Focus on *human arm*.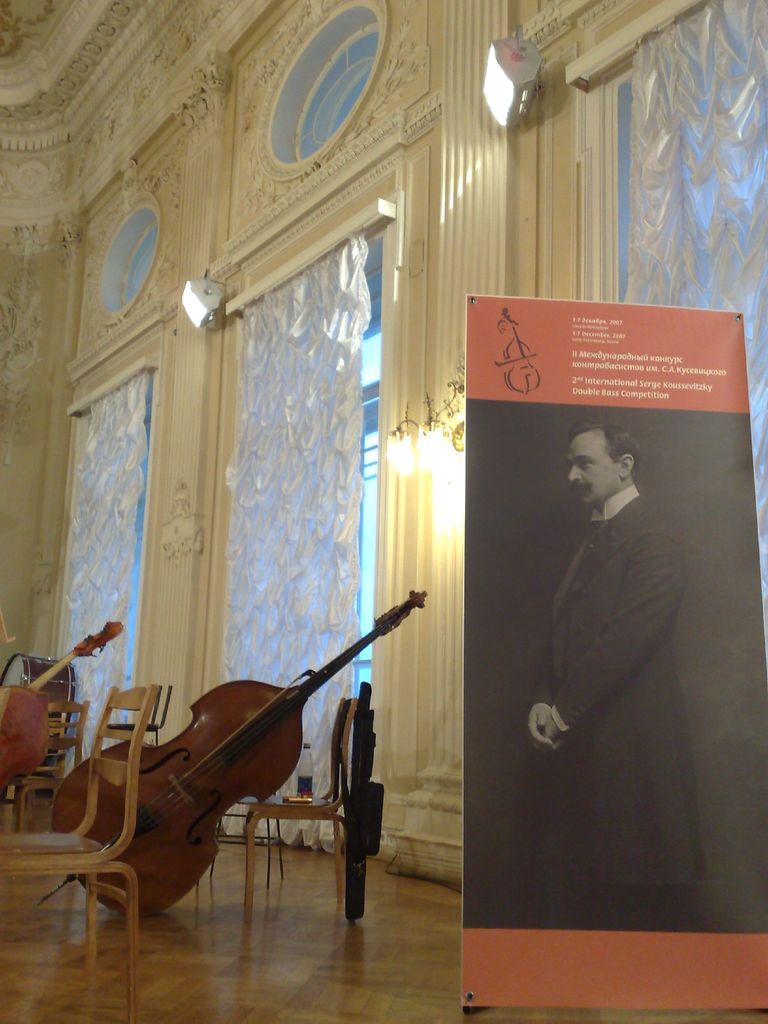
Focused at region(538, 550, 681, 744).
